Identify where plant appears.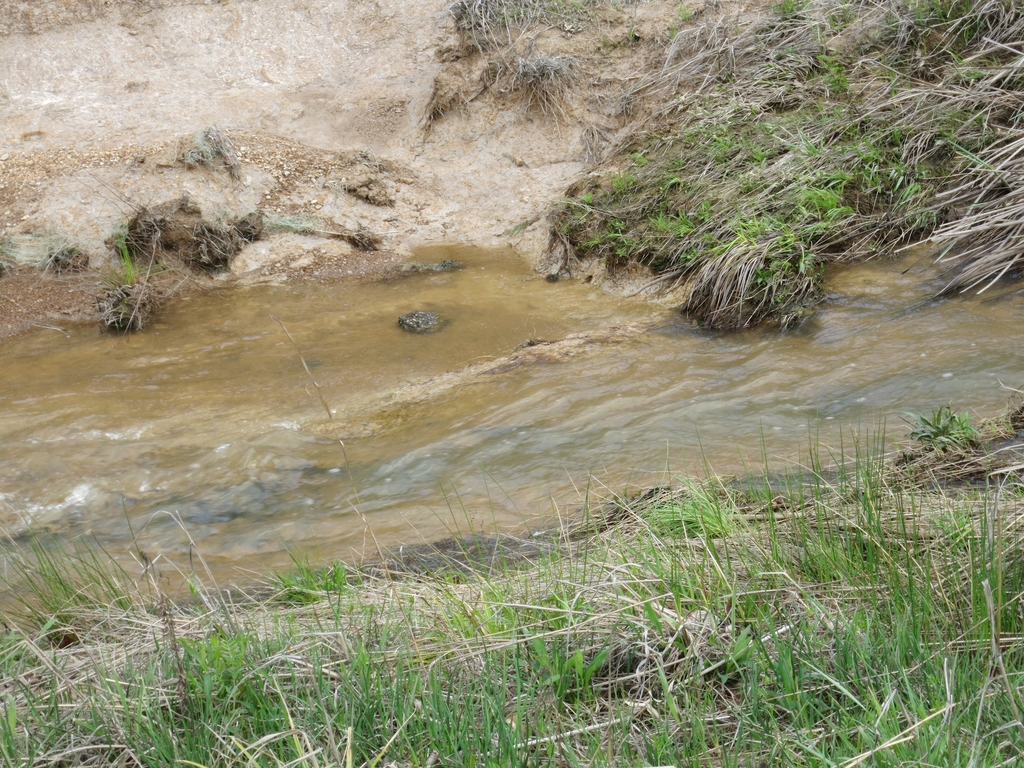
Appears at pyautogui.locateOnScreen(575, 234, 603, 250).
